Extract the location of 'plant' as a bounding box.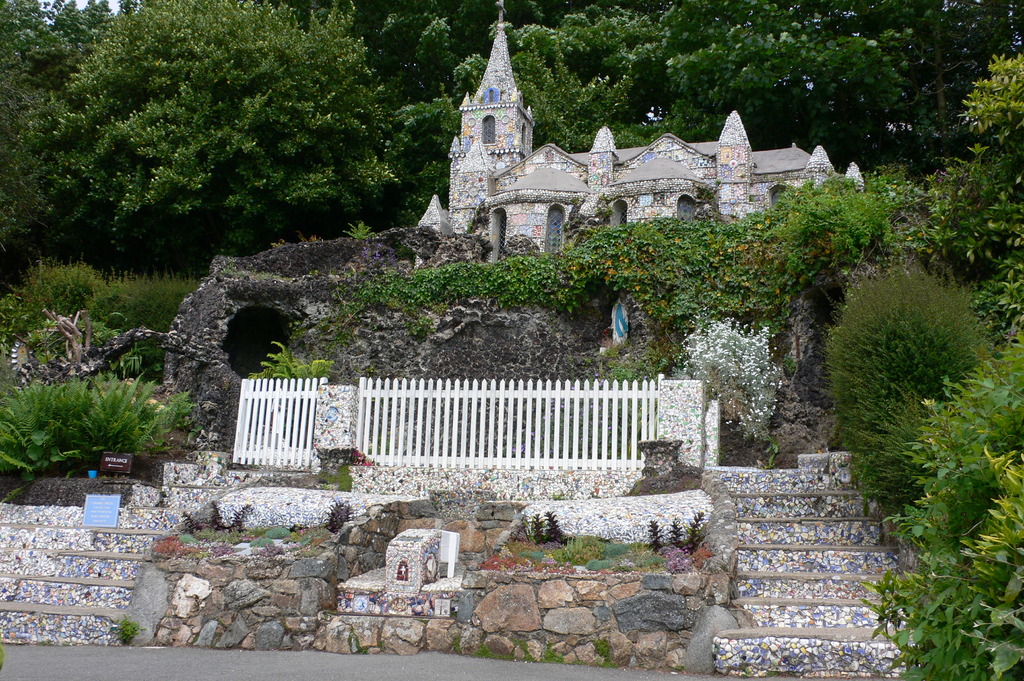
<box>589,346,669,409</box>.
